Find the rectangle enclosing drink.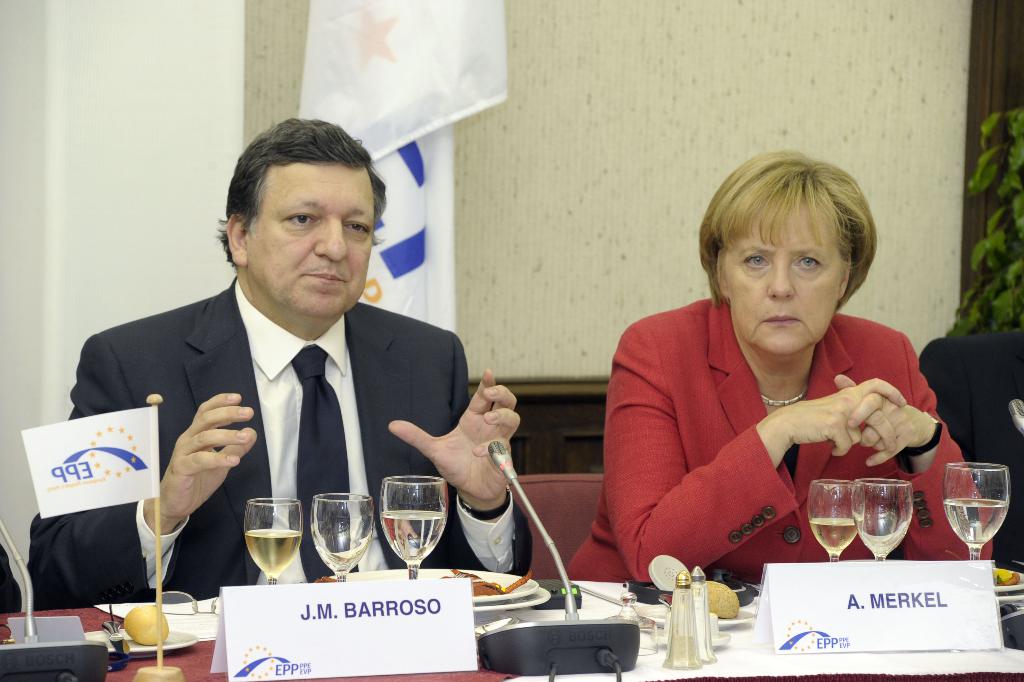
box=[937, 466, 1023, 556].
